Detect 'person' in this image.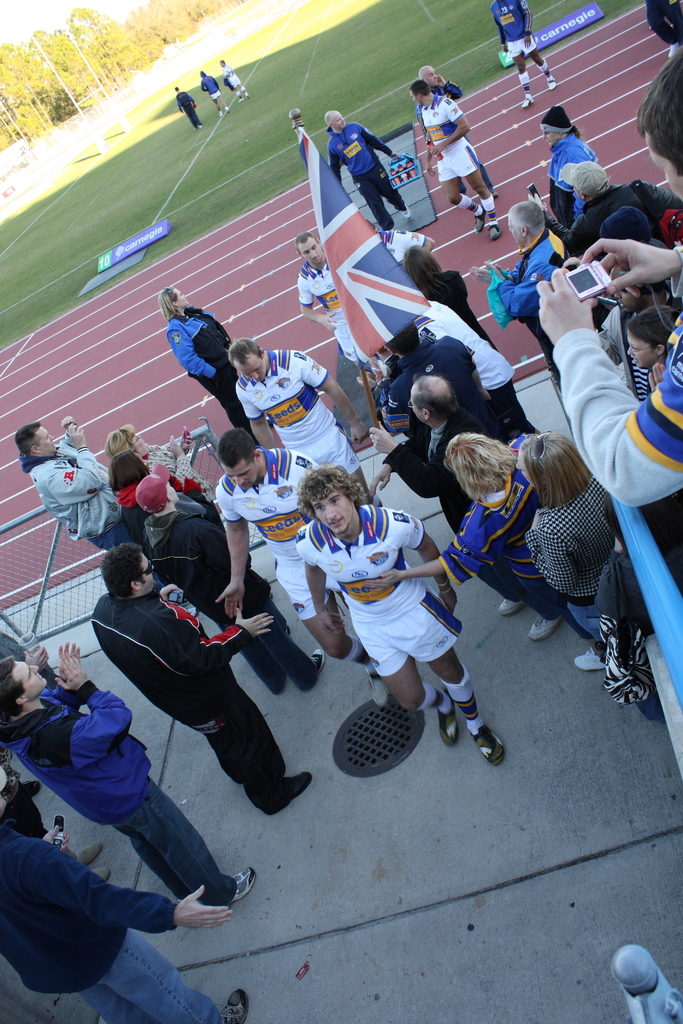
Detection: (left=0, top=641, right=253, bottom=909).
